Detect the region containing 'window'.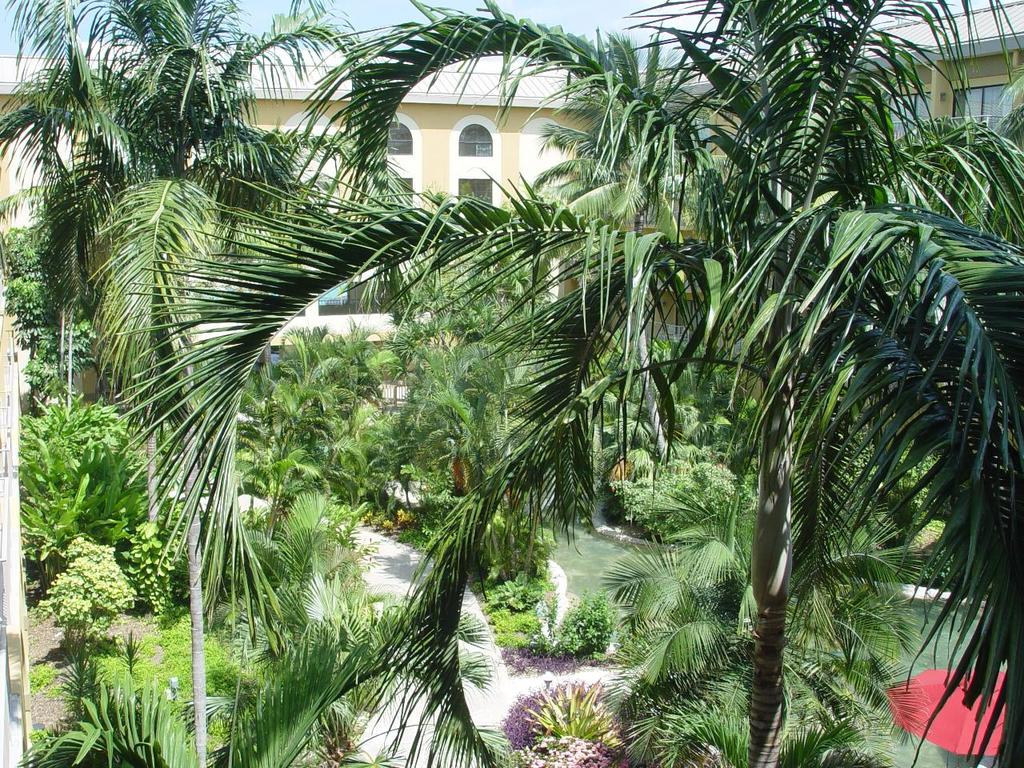
386 122 410 154.
